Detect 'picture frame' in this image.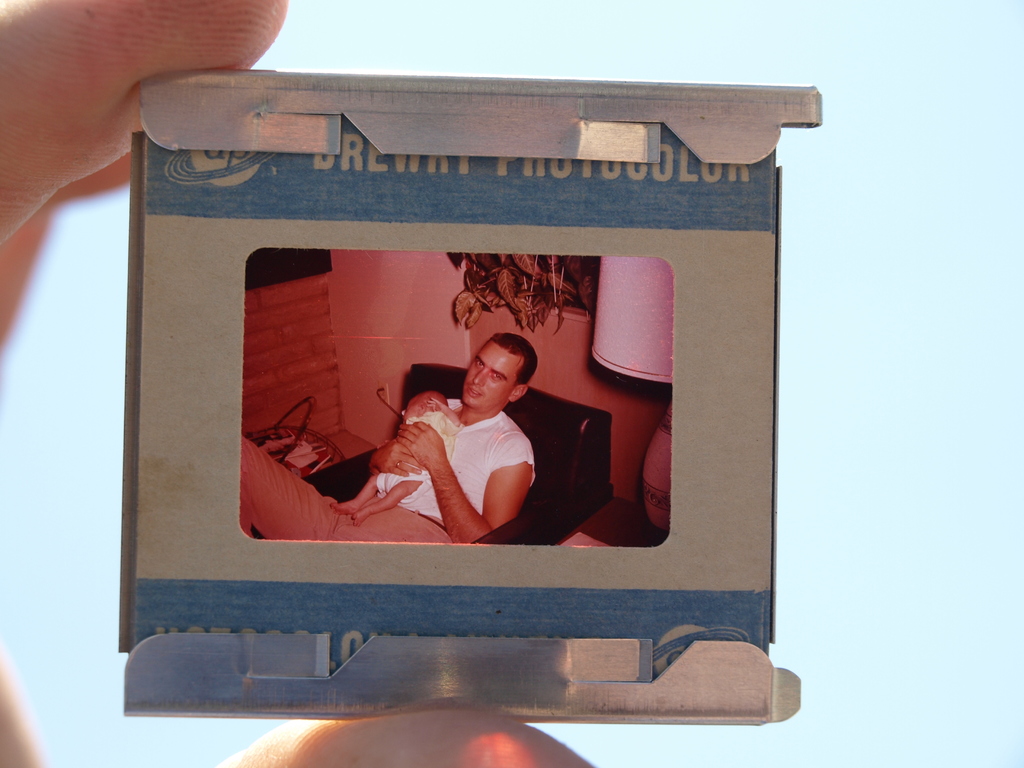
Detection: (118,67,808,724).
